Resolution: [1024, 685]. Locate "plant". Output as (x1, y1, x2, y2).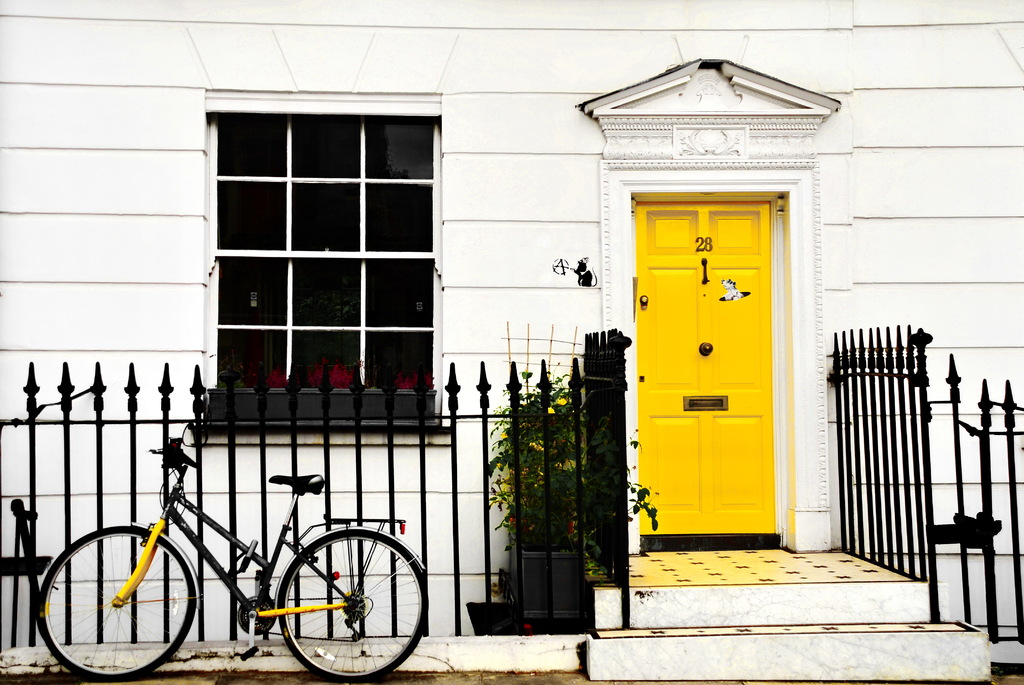
(483, 370, 656, 622).
